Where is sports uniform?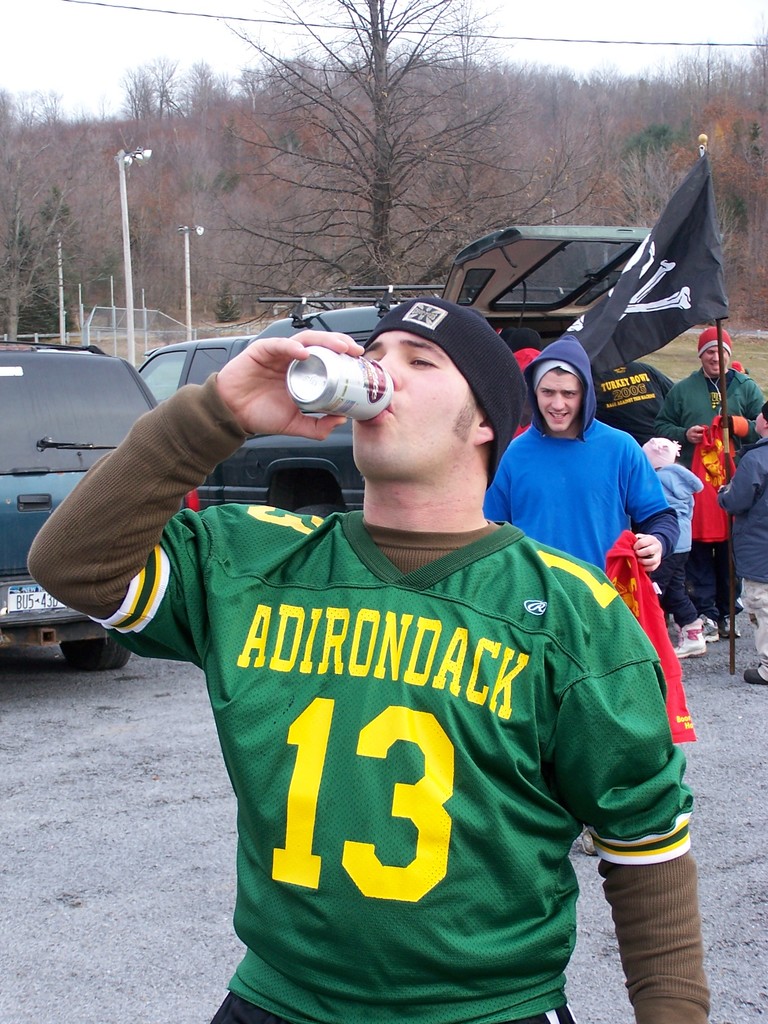
(x1=27, y1=370, x2=710, y2=1023).
